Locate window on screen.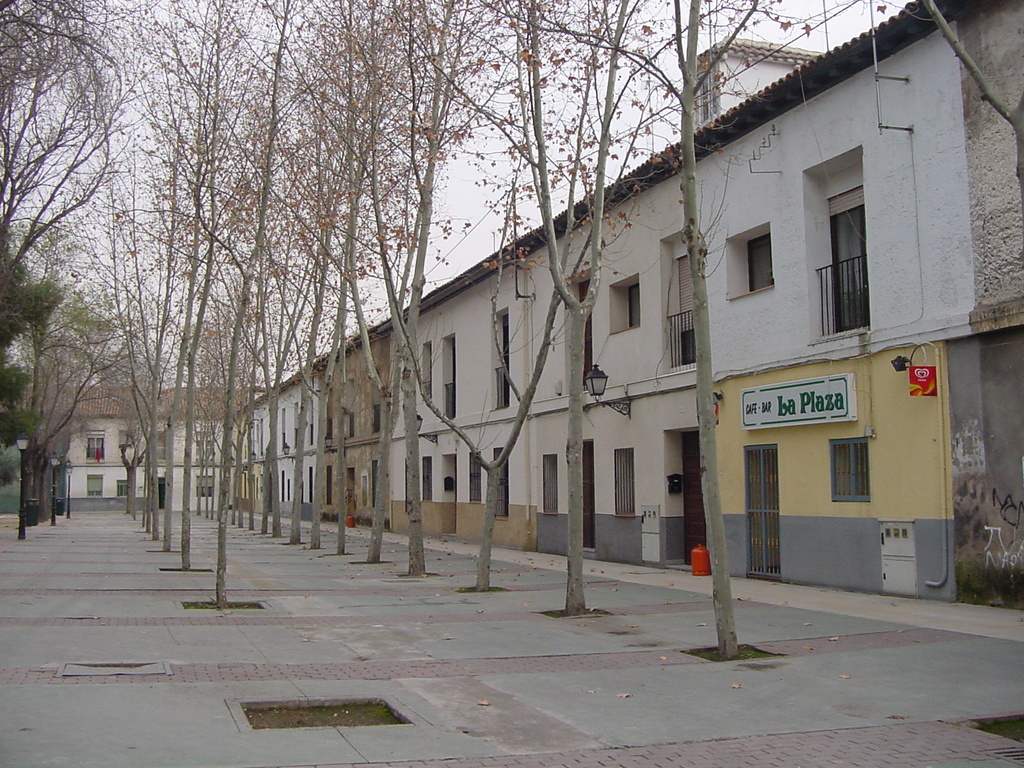
On screen at 87, 474, 103, 496.
